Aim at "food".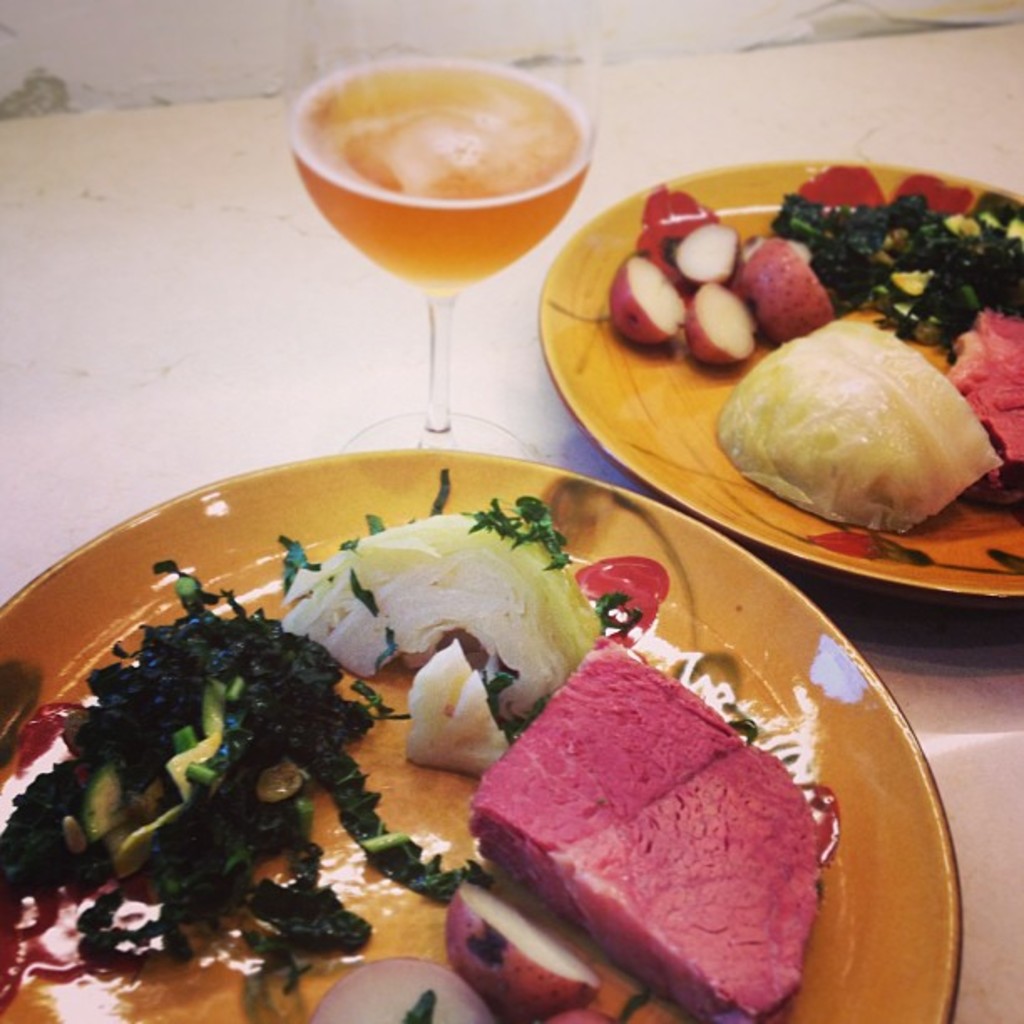
Aimed at (315,957,489,1022).
